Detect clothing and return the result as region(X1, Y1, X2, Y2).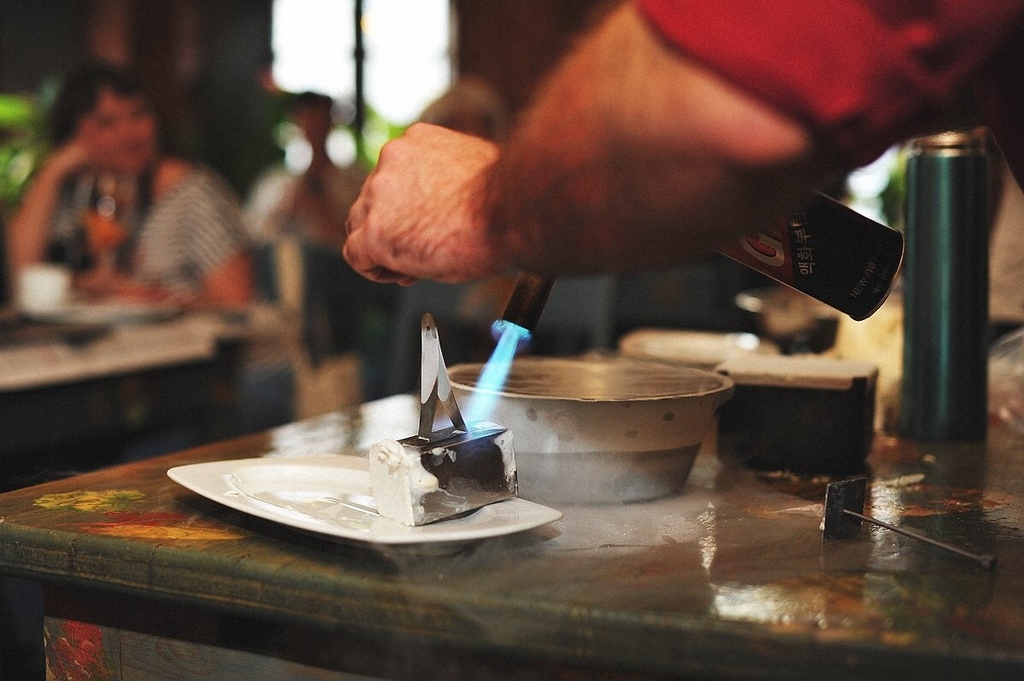
region(50, 164, 248, 300).
